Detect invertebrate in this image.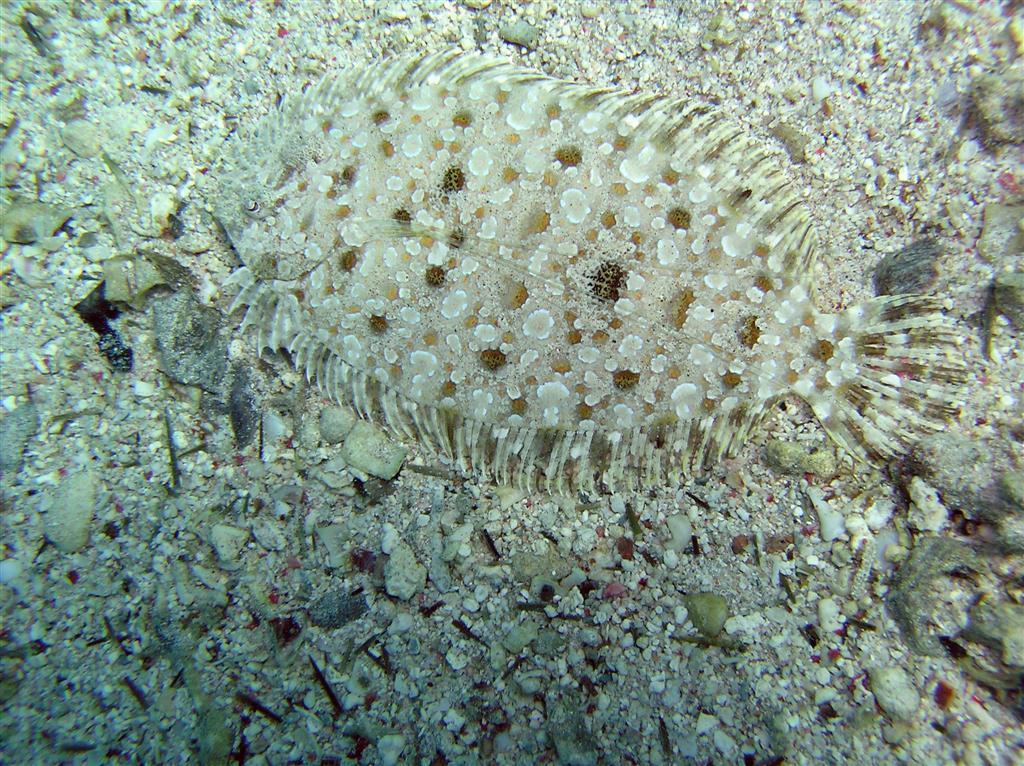
Detection: l=190, t=46, r=992, b=501.
